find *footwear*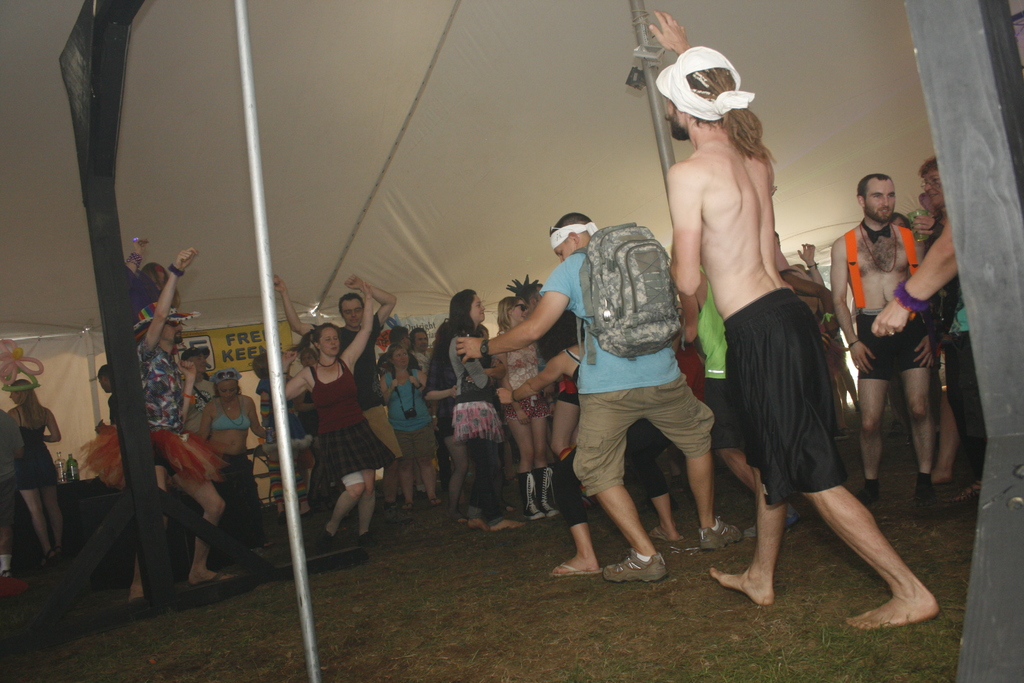
{"x1": 198, "y1": 566, "x2": 243, "y2": 586}
